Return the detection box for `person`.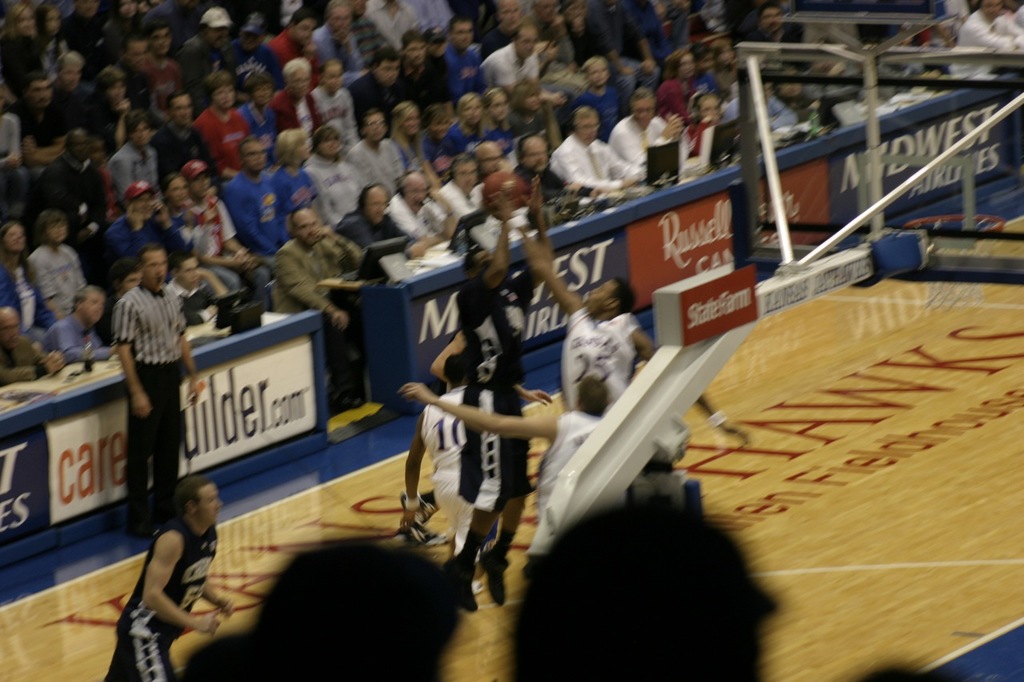
(194,159,262,289).
